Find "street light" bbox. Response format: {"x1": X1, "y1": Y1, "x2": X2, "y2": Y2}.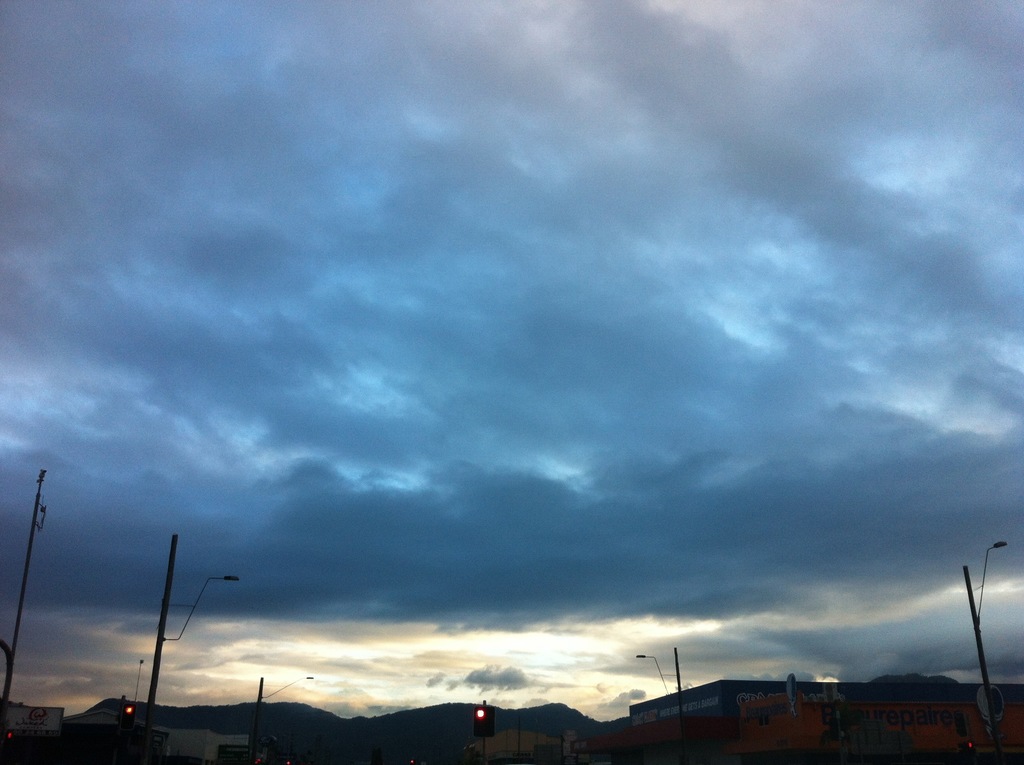
{"x1": 141, "y1": 531, "x2": 244, "y2": 763}.
